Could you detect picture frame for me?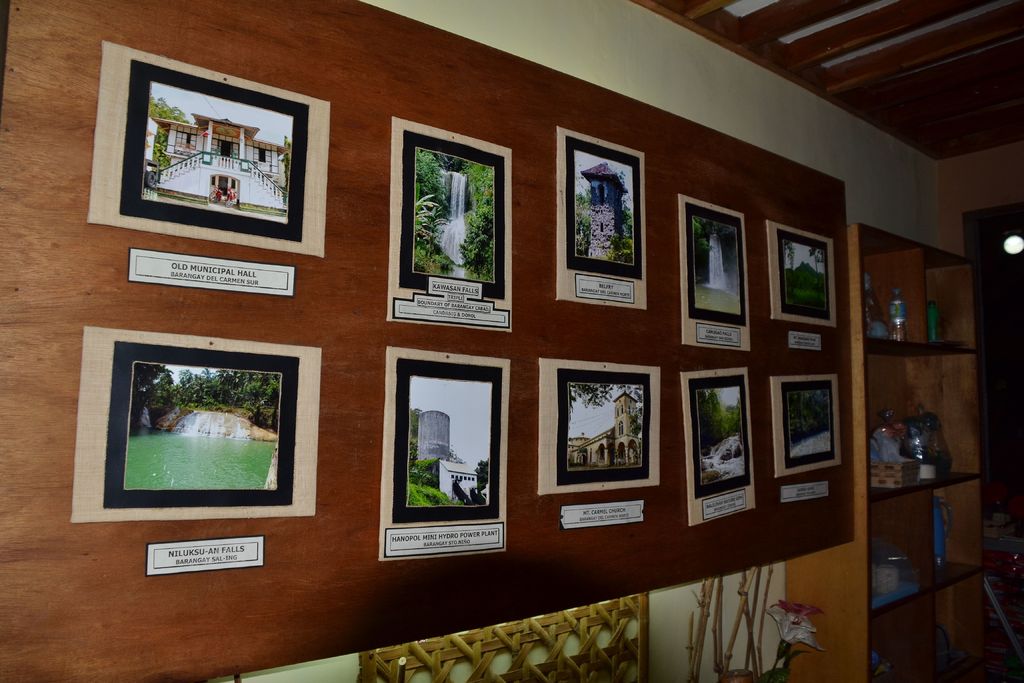
Detection result: [left=84, top=42, right=331, bottom=259].
